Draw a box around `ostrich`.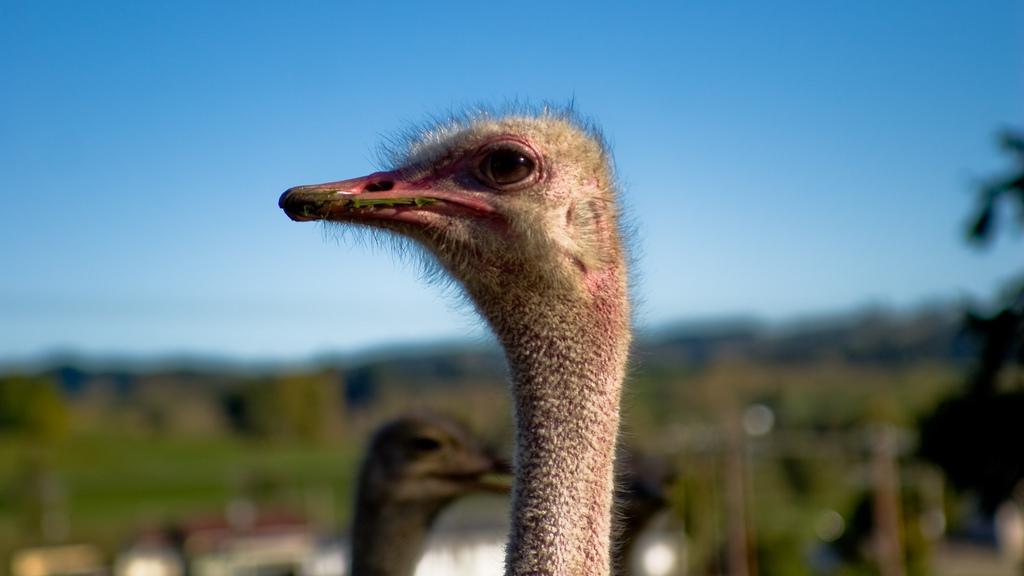
l=346, t=408, r=526, b=575.
